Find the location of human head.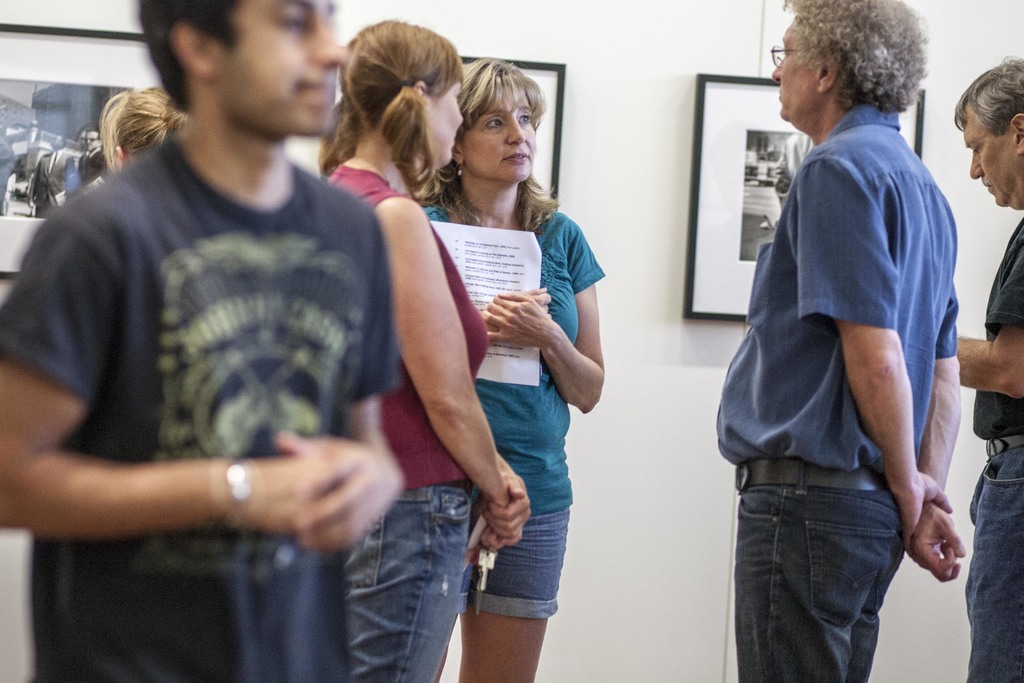
Location: bbox=(84, 123, 97, 151).
